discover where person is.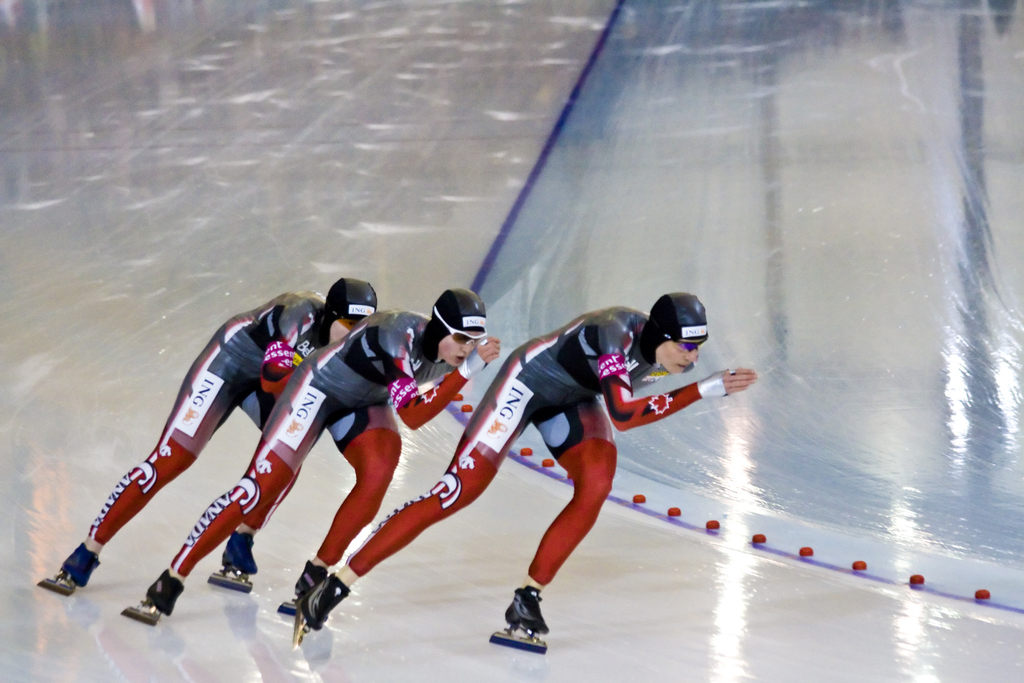
Discovered at (398,277,726,638).
